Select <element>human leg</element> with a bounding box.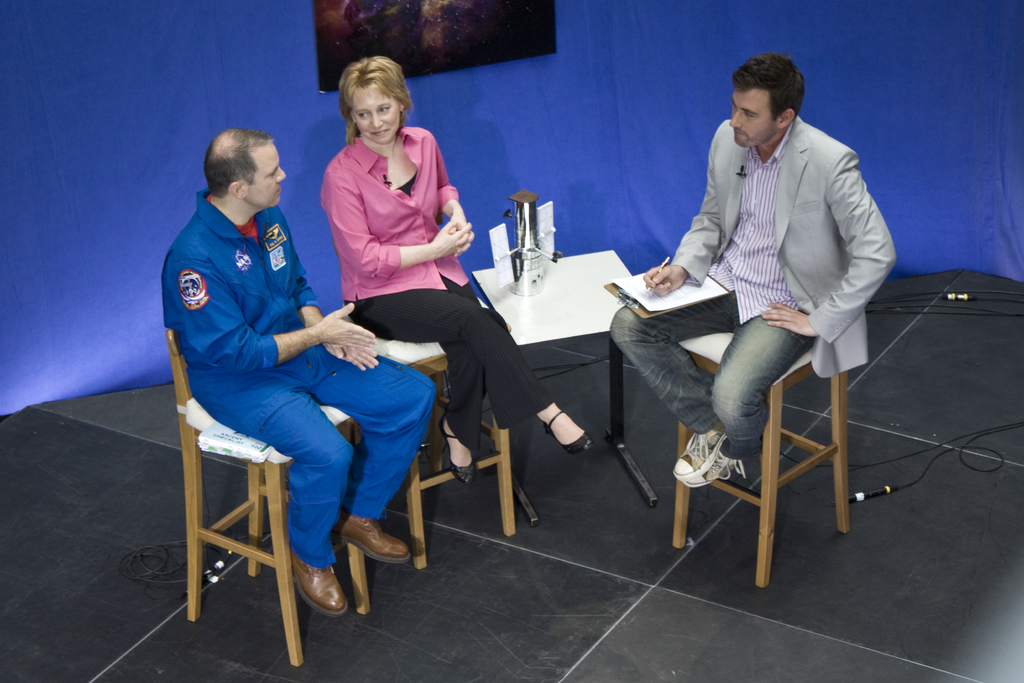
box=[348, 276, 593, 457].
